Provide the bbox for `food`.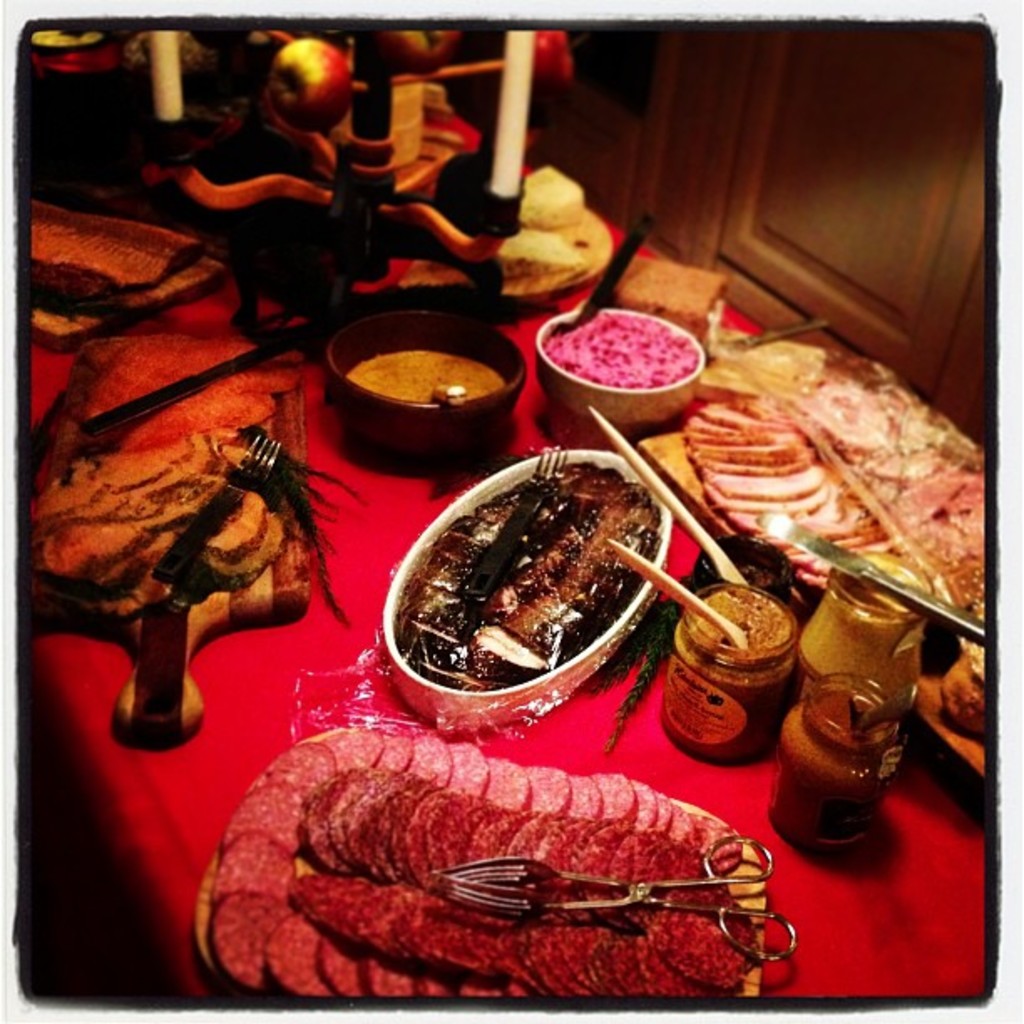
[341, 345, 529, 407].
